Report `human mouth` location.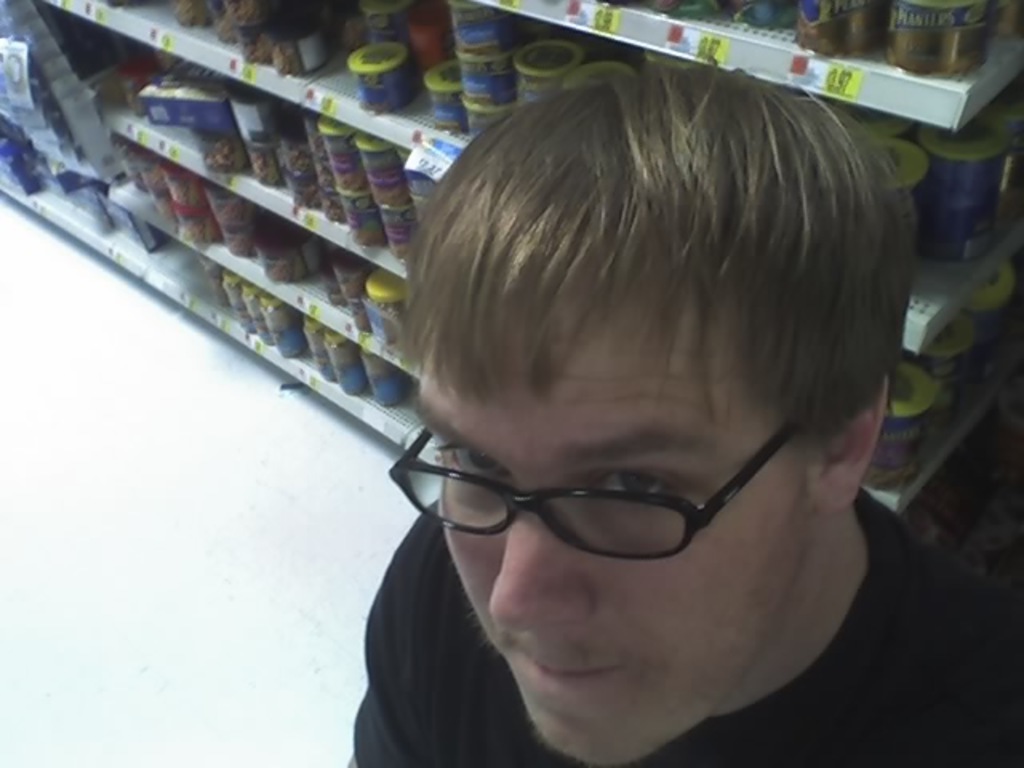
Report: rect(522, 650, 610, 683).
